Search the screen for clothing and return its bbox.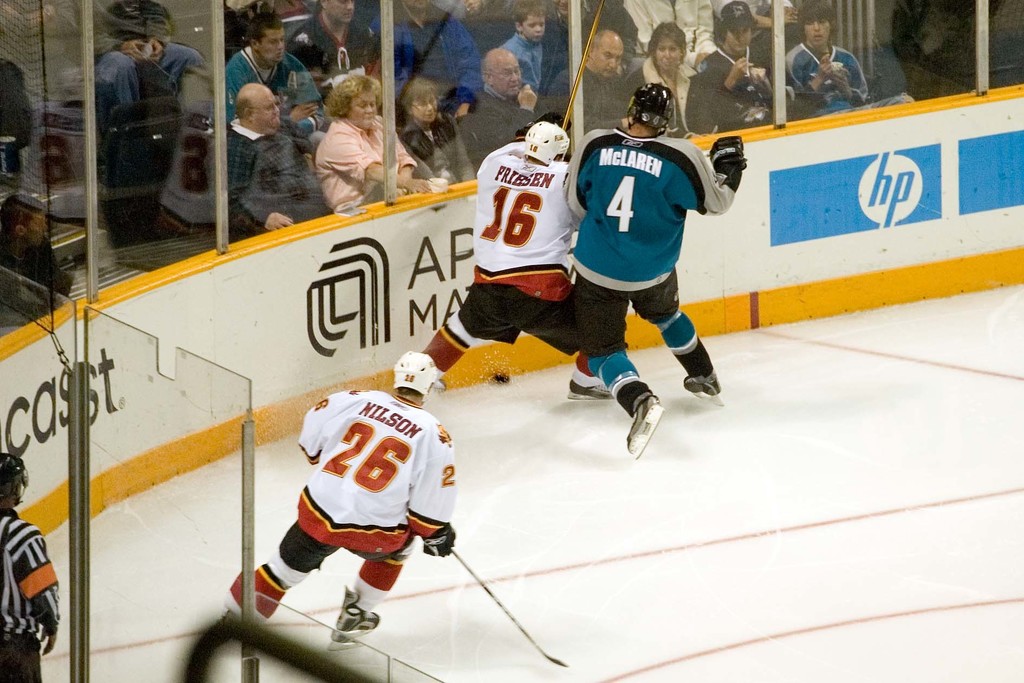
Found: bbox=[641, 55, 712, 143].
